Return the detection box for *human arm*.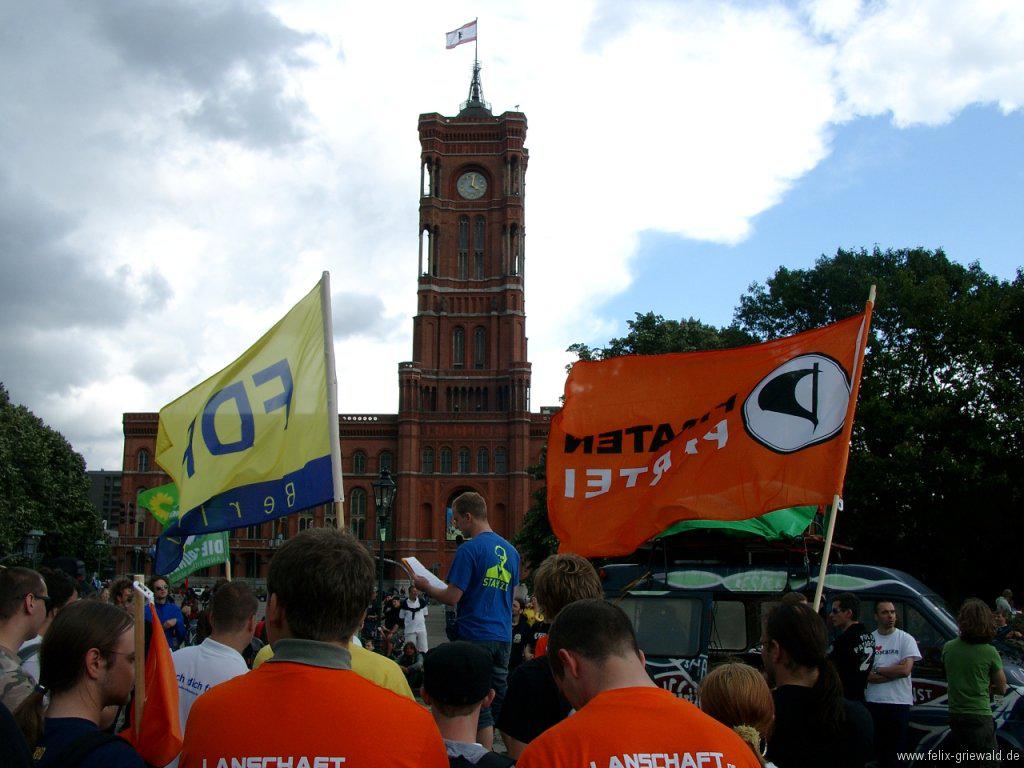
bbox=(864, 644, 920, 687).
